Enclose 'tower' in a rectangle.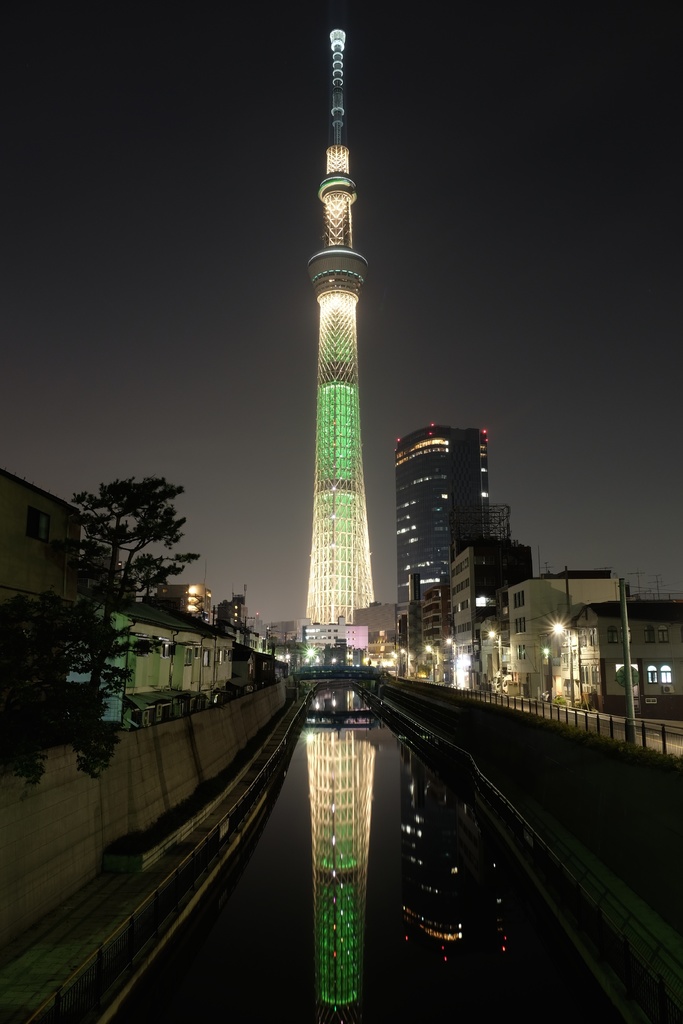
[x1=436, y1=543, x2=528, y2=687].
